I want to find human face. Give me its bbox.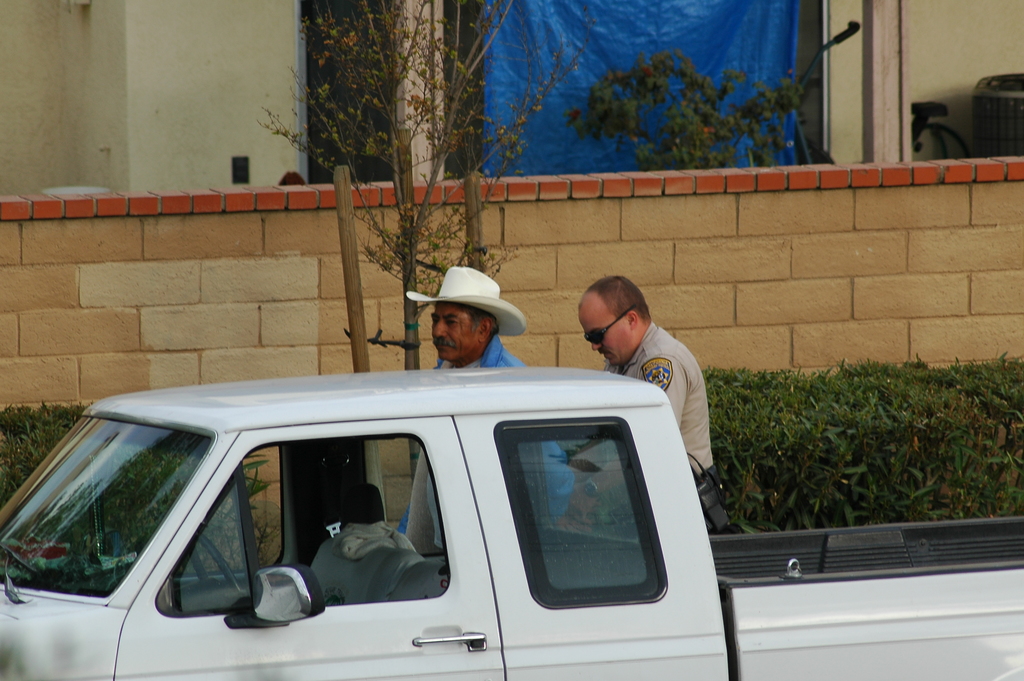
431:305:474:360.
